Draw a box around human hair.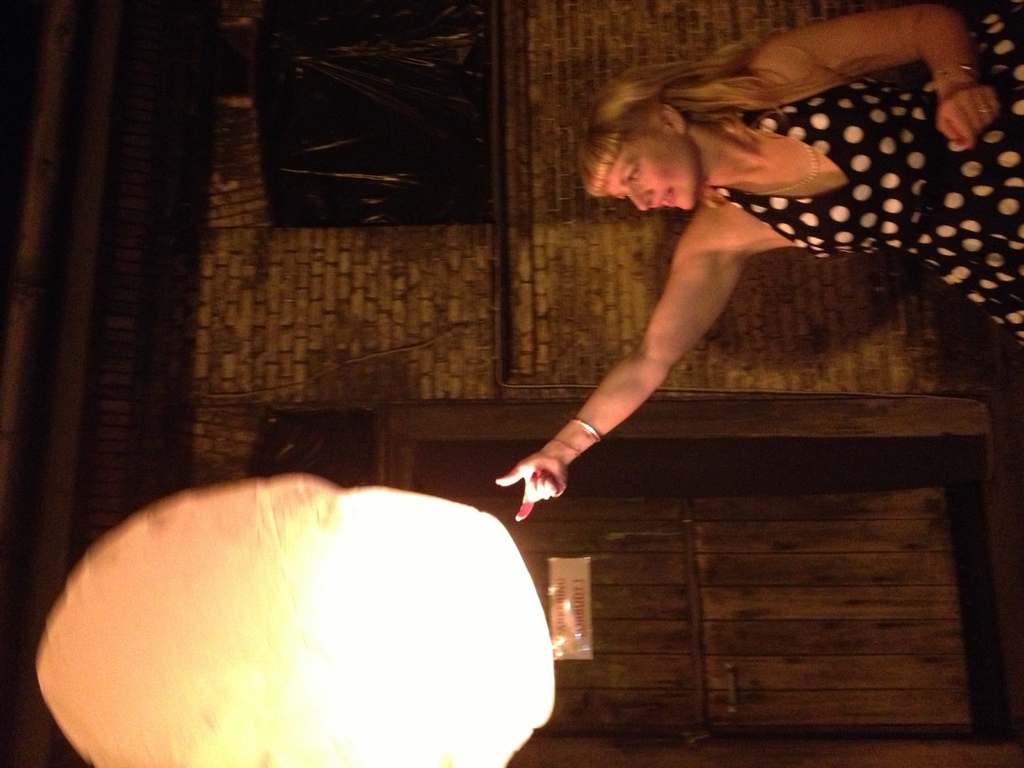
568/33/877/197.
